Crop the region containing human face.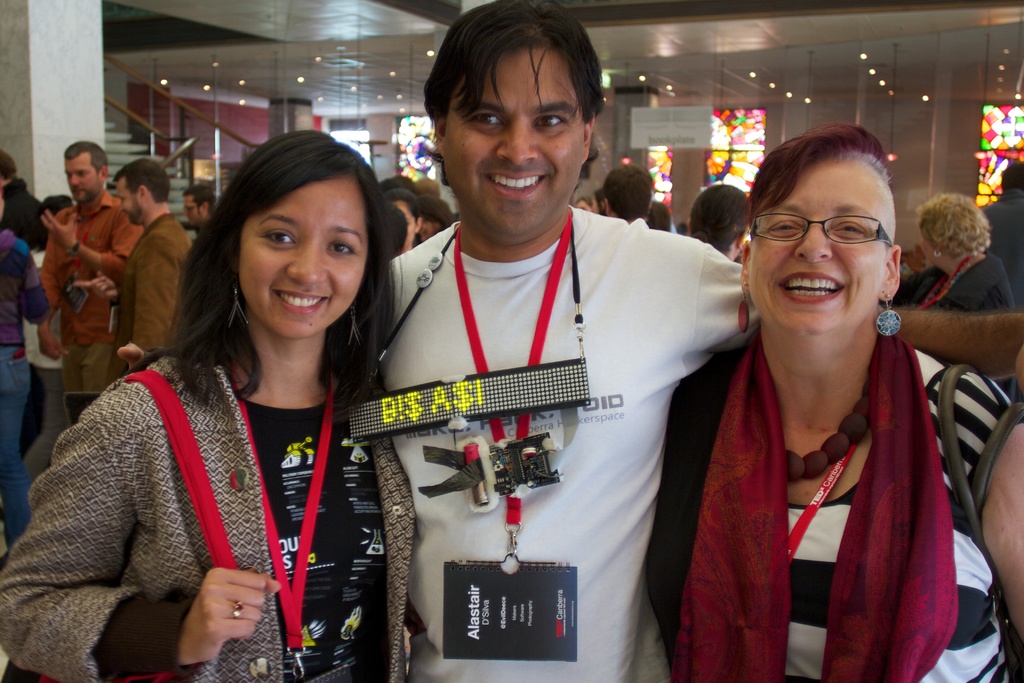
Crop region: box=[239, 173, 368, 344].
